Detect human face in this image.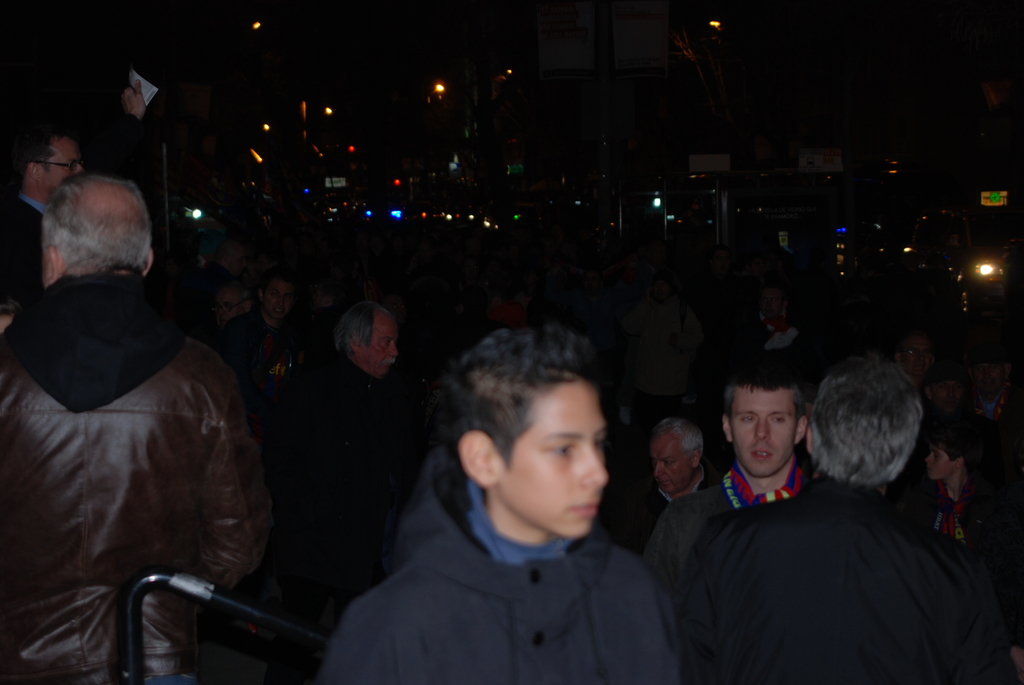
Detection: x1=730, y1=387, x2=798, y2=479.
